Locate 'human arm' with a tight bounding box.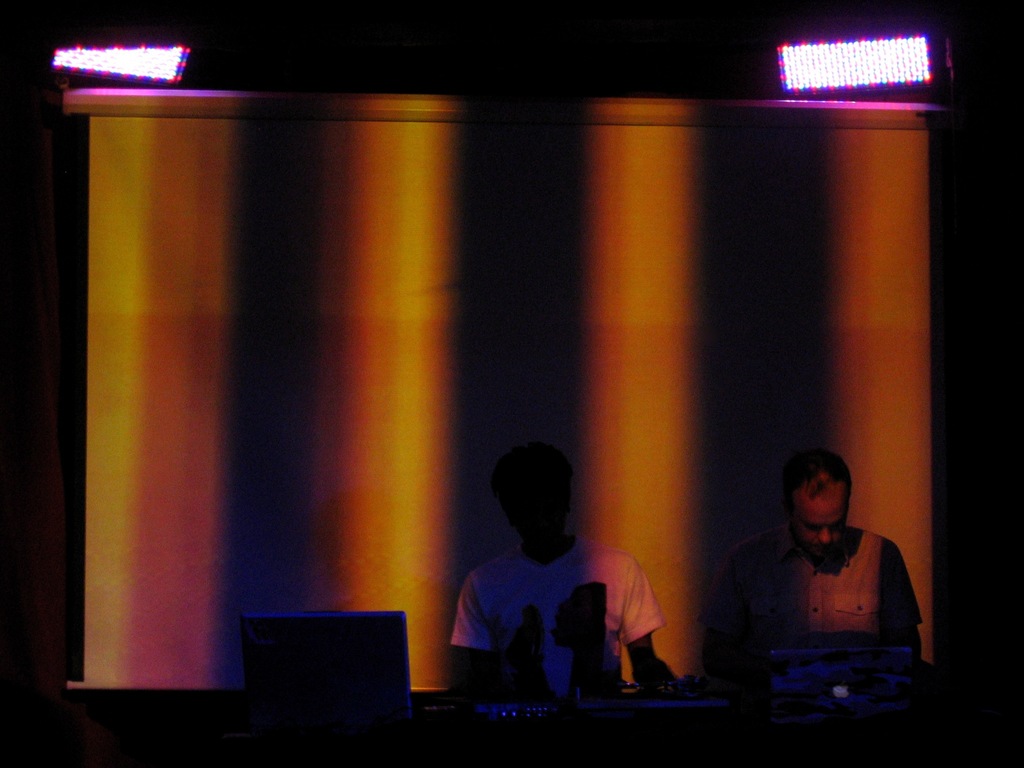
(left=632, top=630, right=682, bottom=685).
